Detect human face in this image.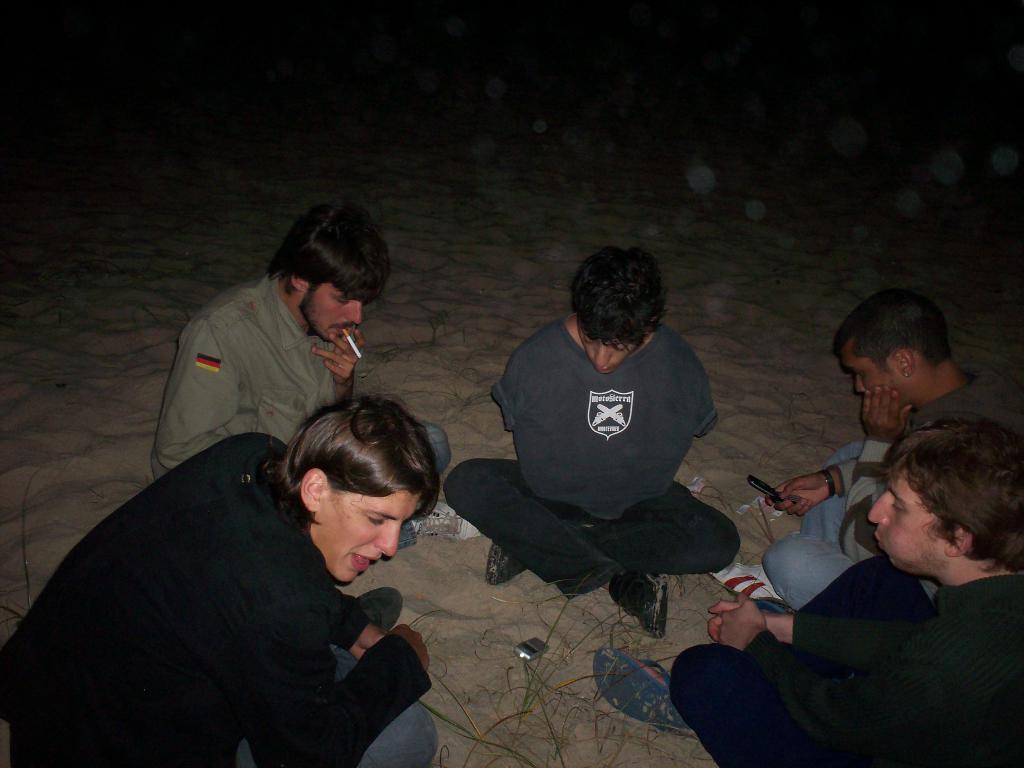
Detection: Rect(297, 282, 358, 341).
